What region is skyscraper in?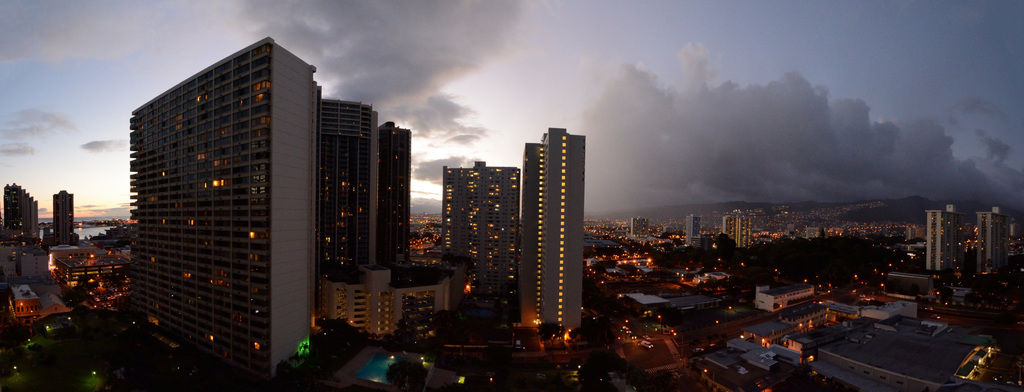
[120,35,330,388].
